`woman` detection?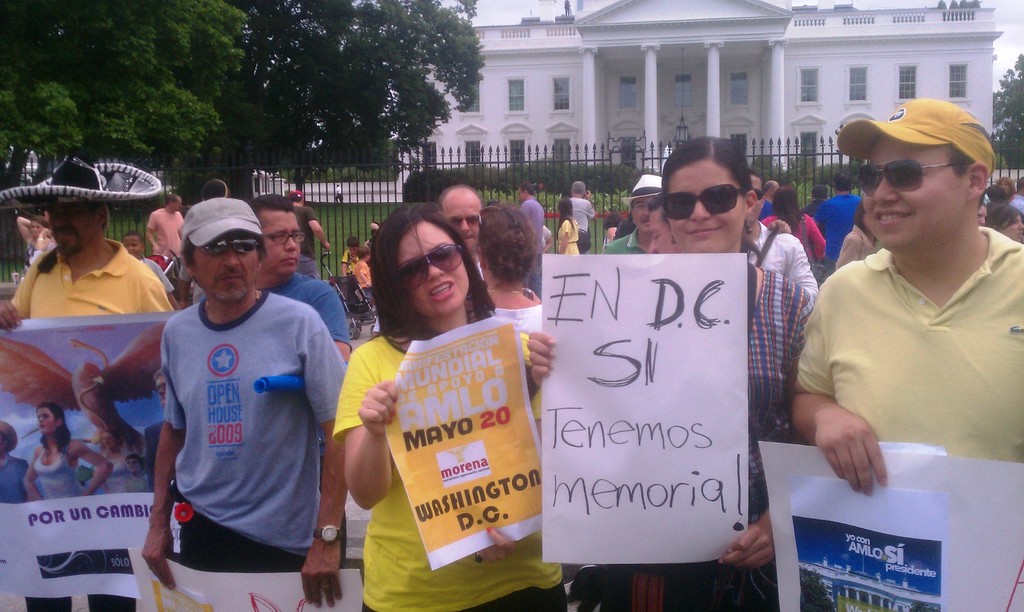
<bbox>465, 205, 551, 339</bbox>
